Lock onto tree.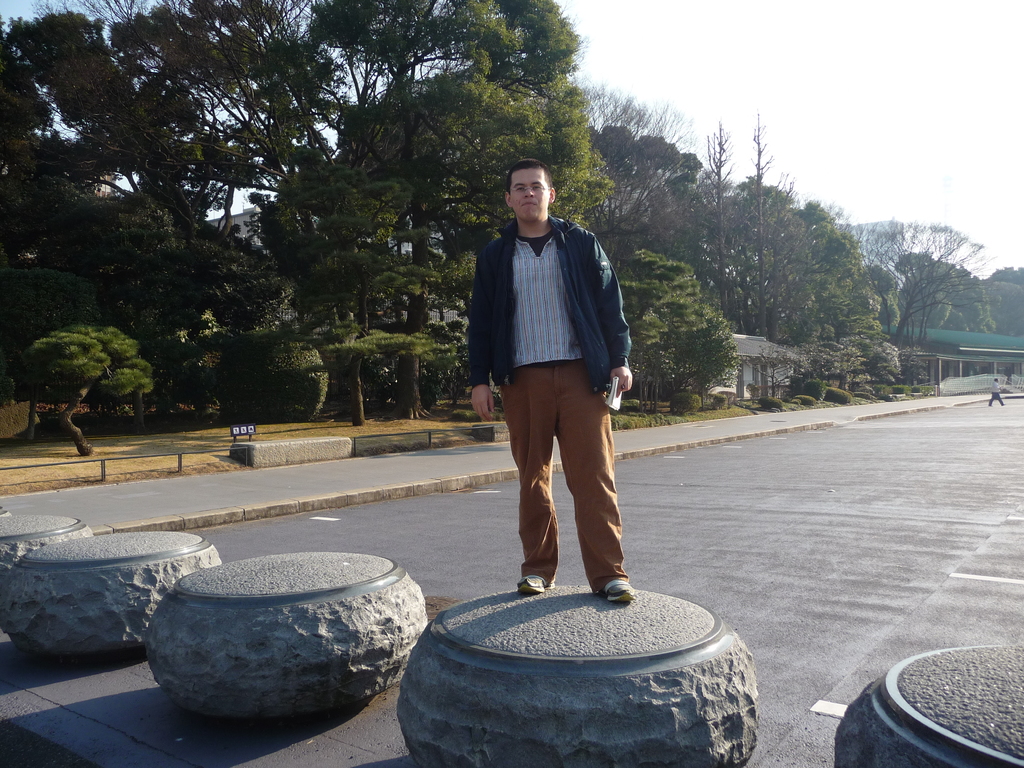
Locked: <region>15, 319, 158, 461</region>.
